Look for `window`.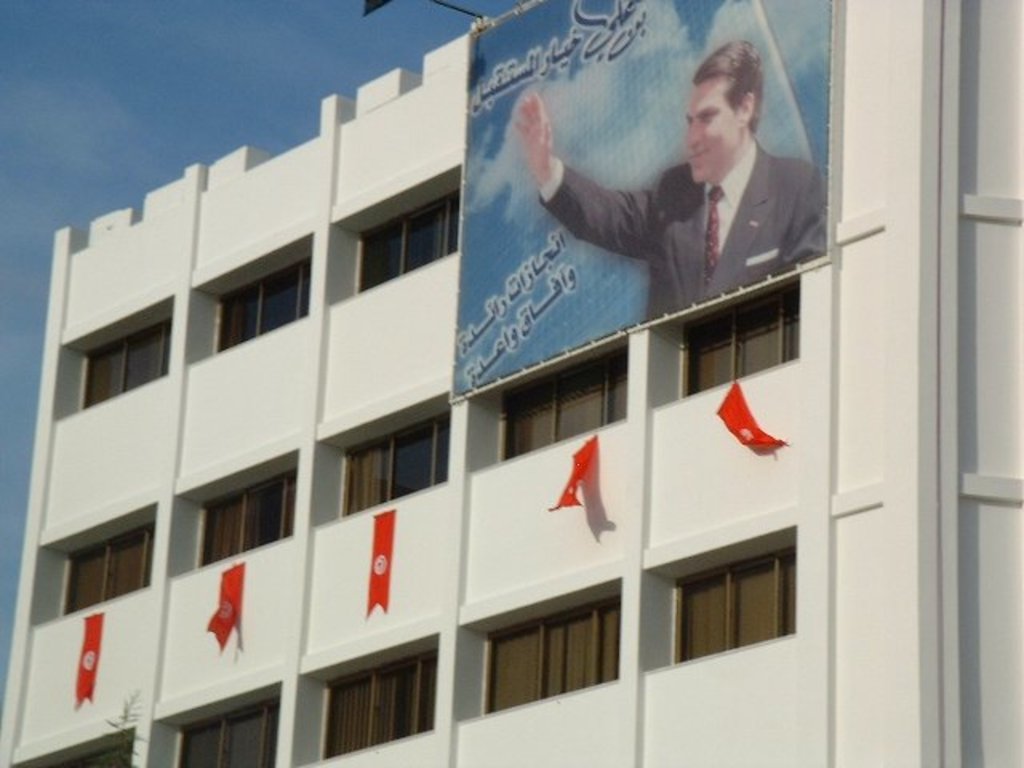
Found: {"left": 680, "top": 277, "right": 803, "bottom": 395}.
